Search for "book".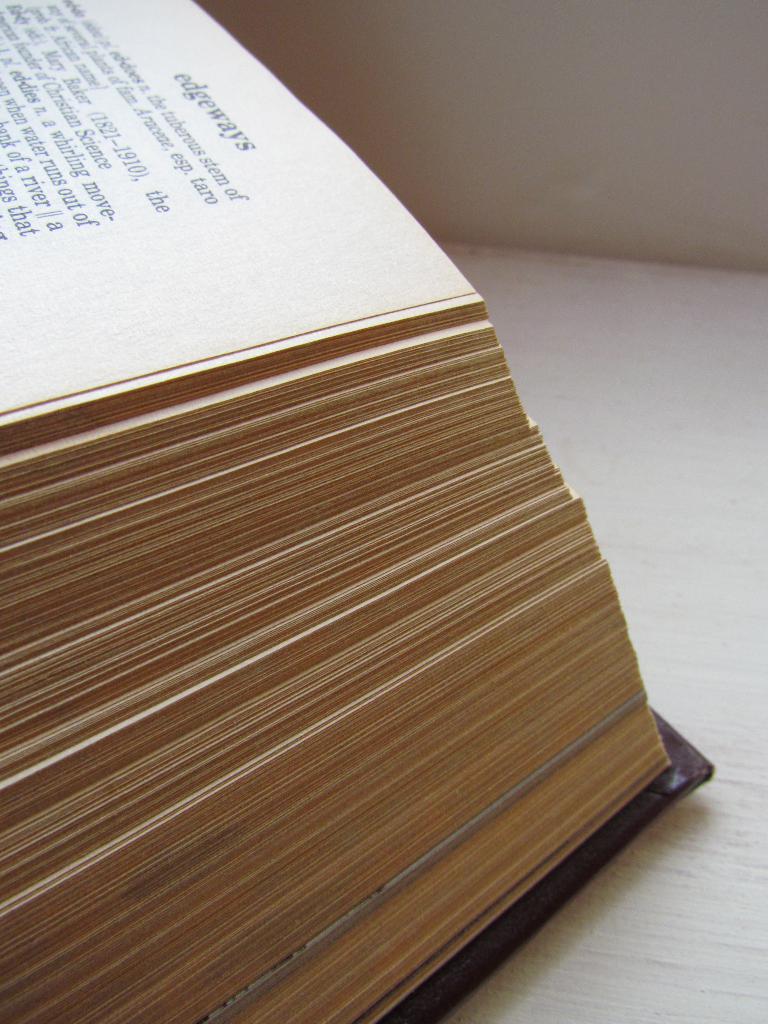
Found at [0, 0, 719, 1023].
